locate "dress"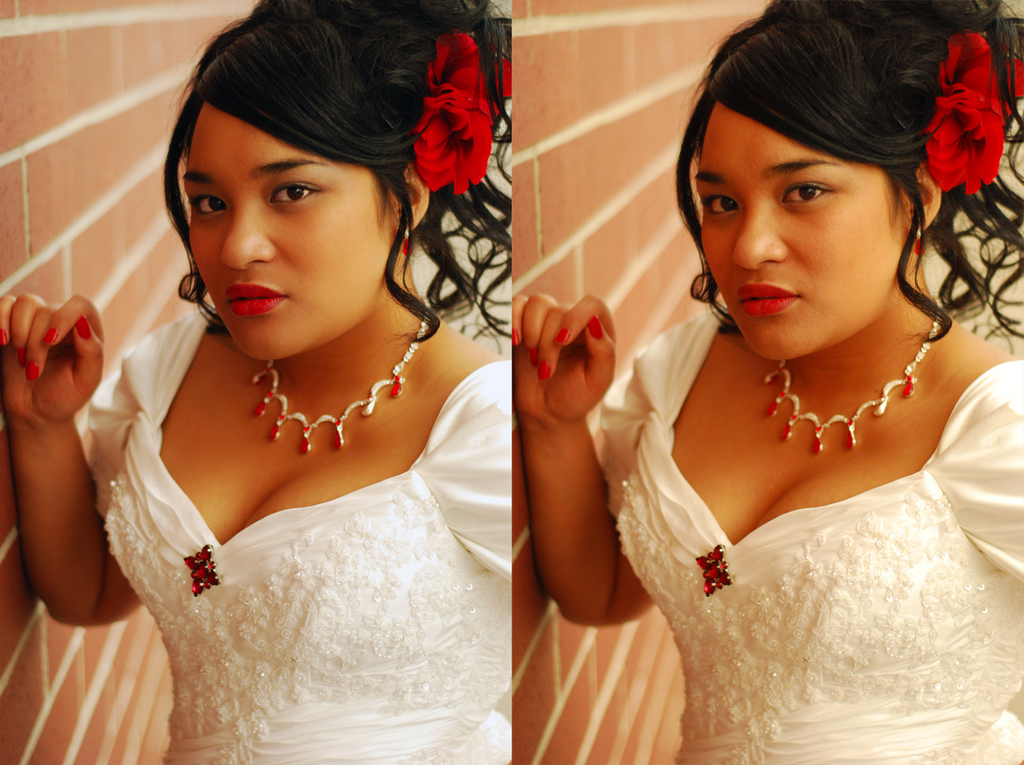
crop(594, 307, 1023, 764)
